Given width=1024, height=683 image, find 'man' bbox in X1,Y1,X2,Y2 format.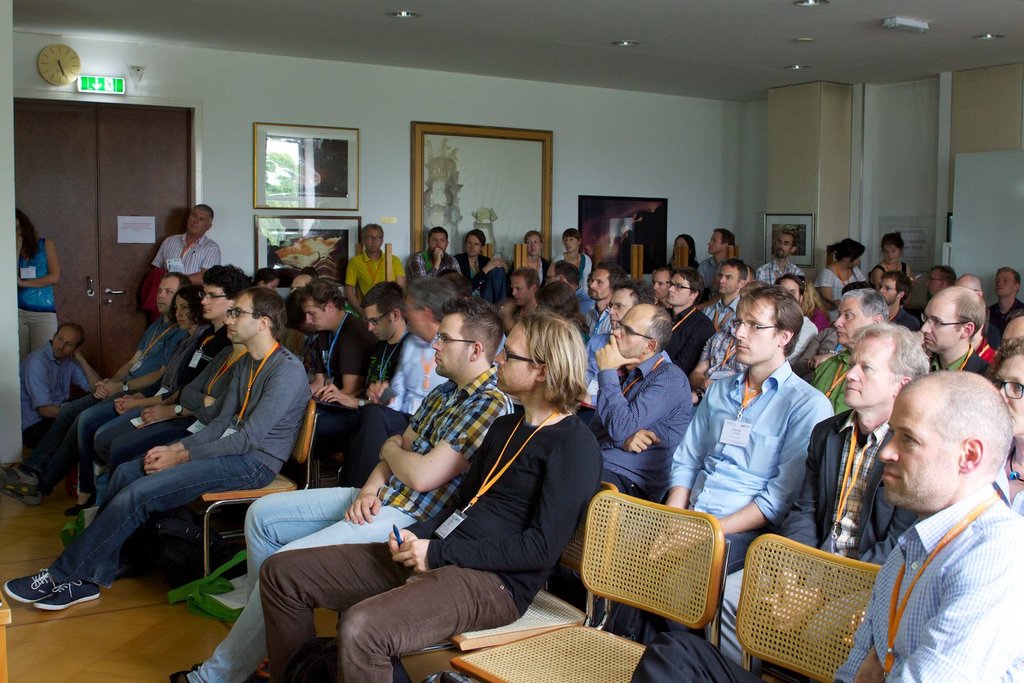
278,275,307,361.
